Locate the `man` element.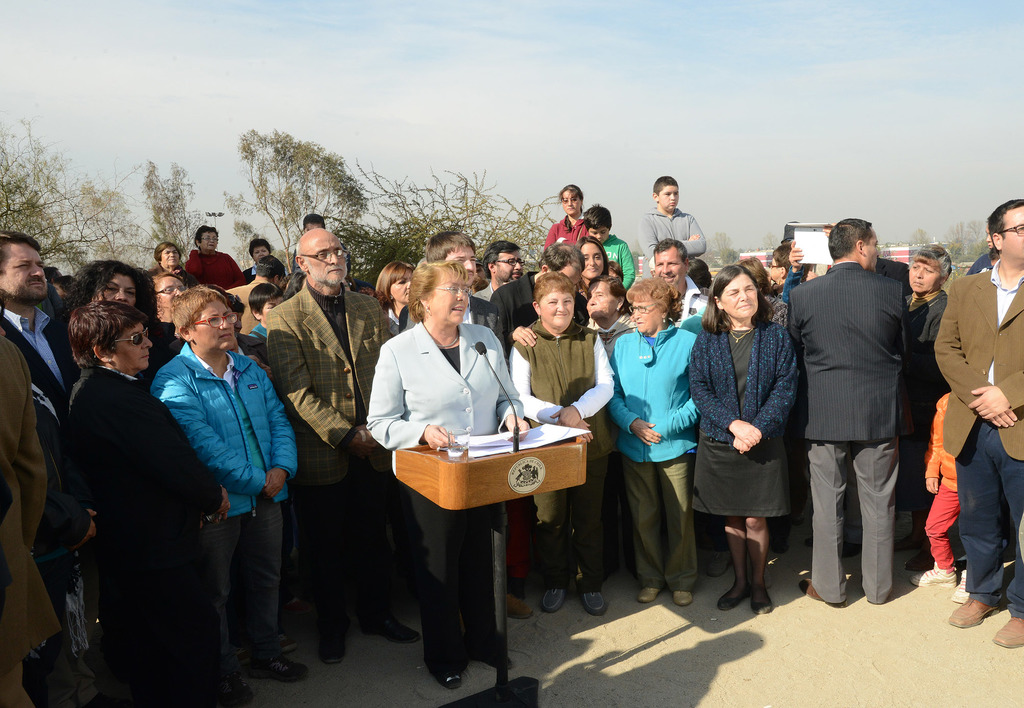
Element bbox: box=[786, 208, 908, 611].
